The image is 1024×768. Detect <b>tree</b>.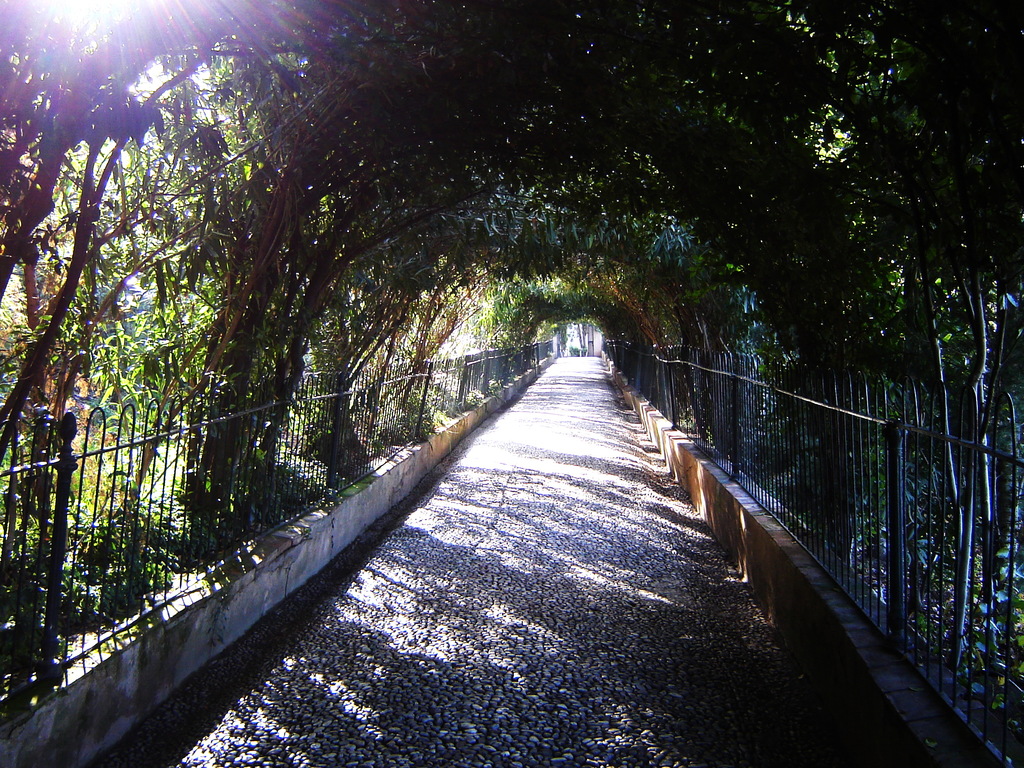
Detection: bbox(0, 0, 375, 451).
